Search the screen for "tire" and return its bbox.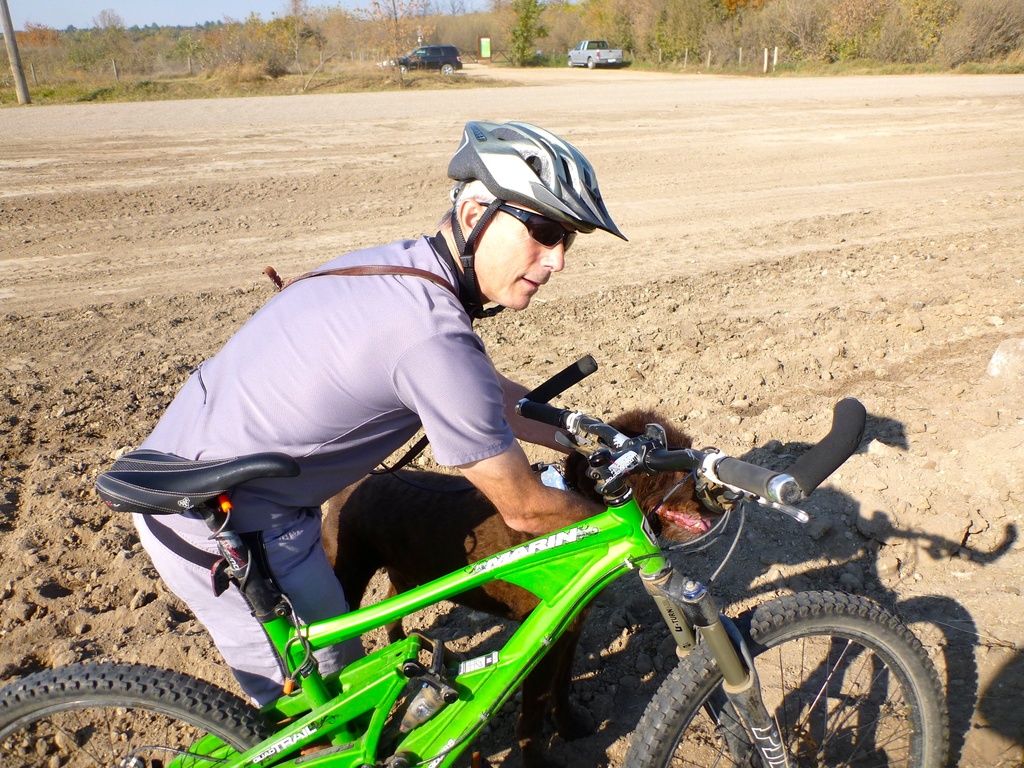
Found: [623, 595, 952, 767].
